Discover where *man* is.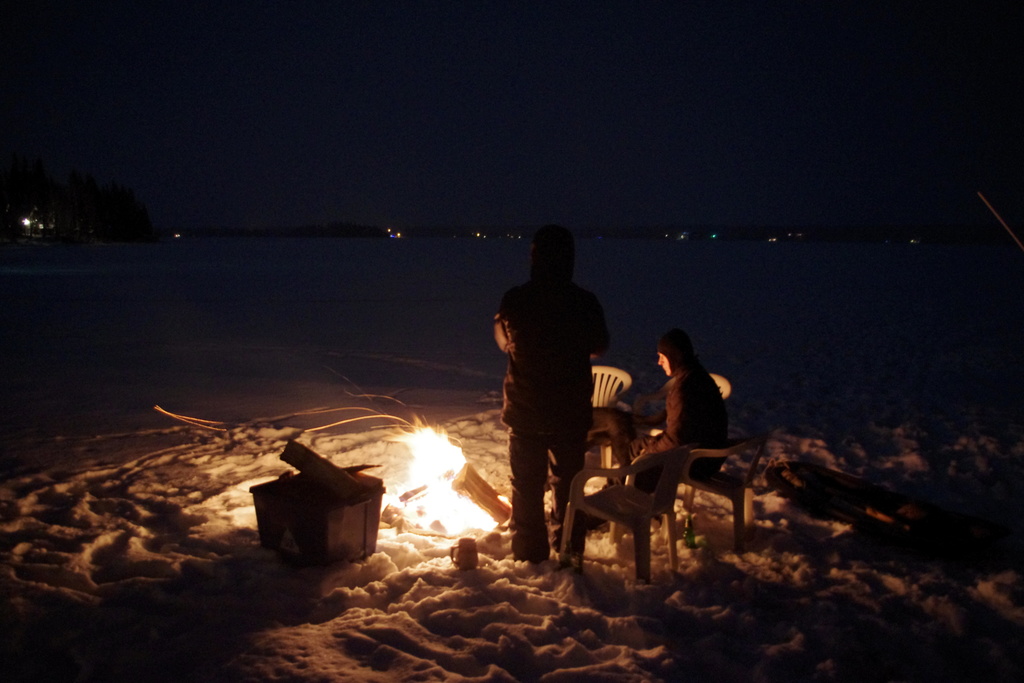
Discovered at [481, 229, 624, 571].
